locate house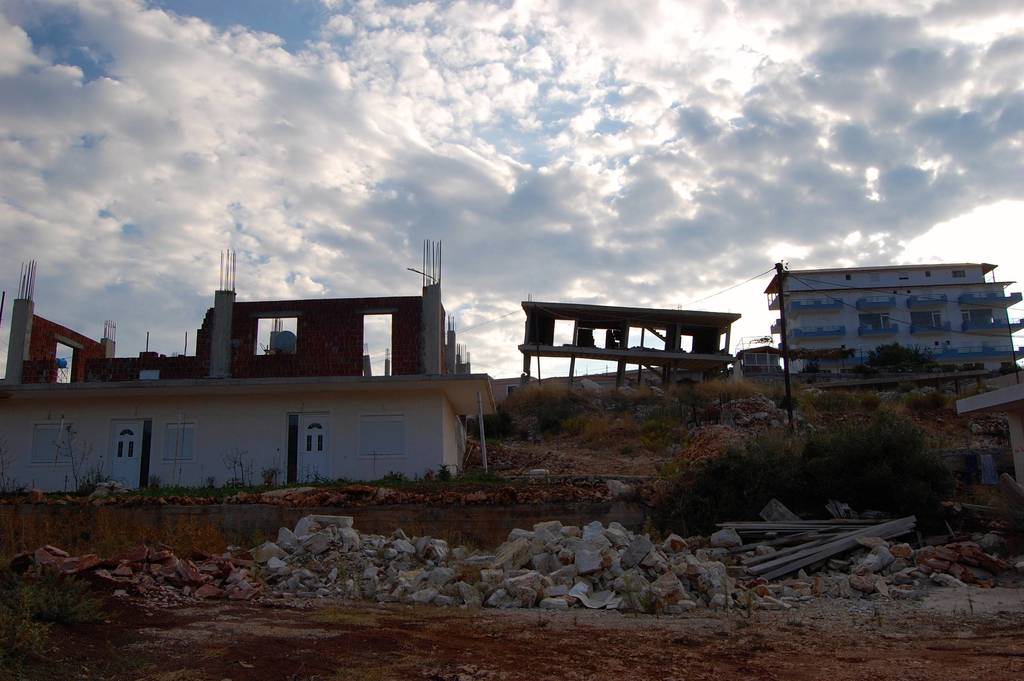
bbox=(36, 256, 527, 523)
